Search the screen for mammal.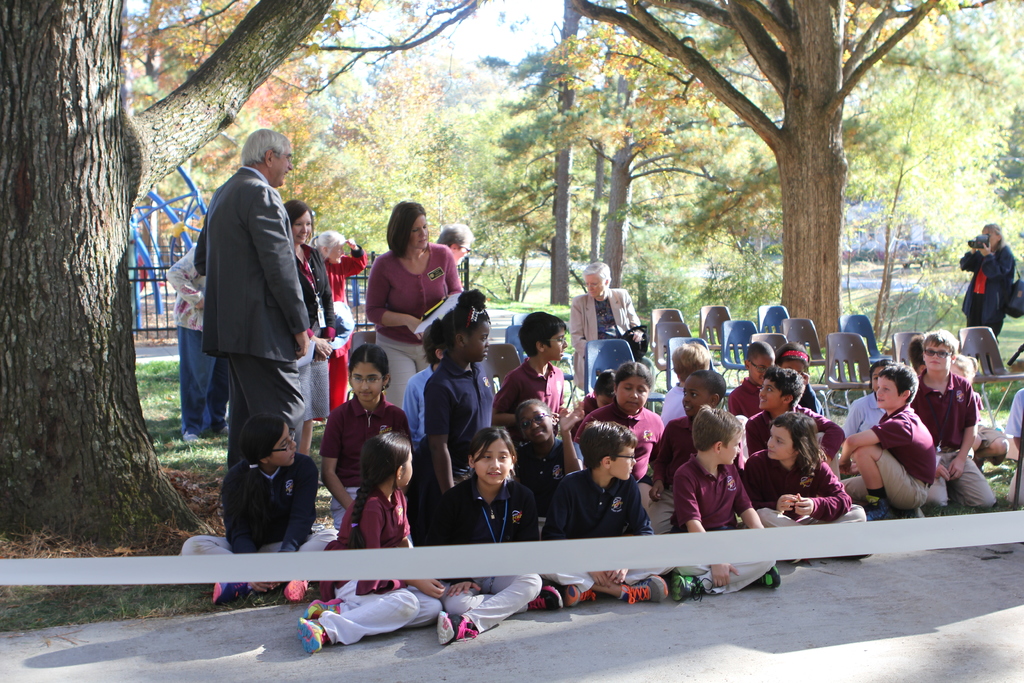
Found at 673/406/783/599.
